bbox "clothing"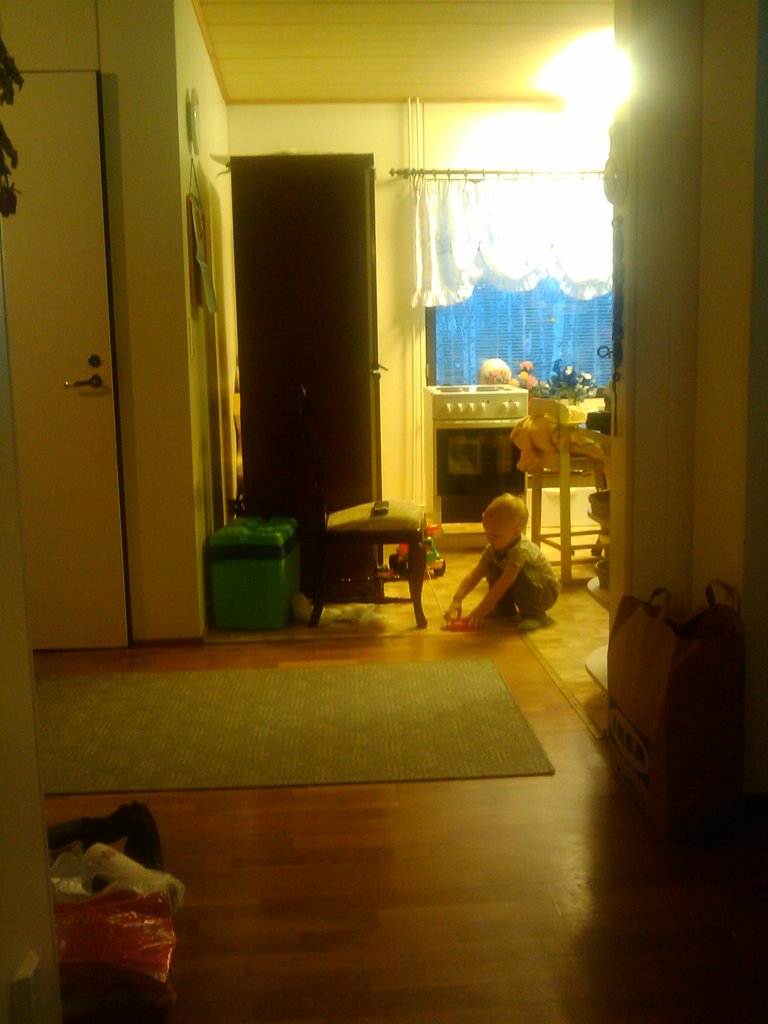
pyautogui.locateOnScreen(477, 541, 559, 607)
